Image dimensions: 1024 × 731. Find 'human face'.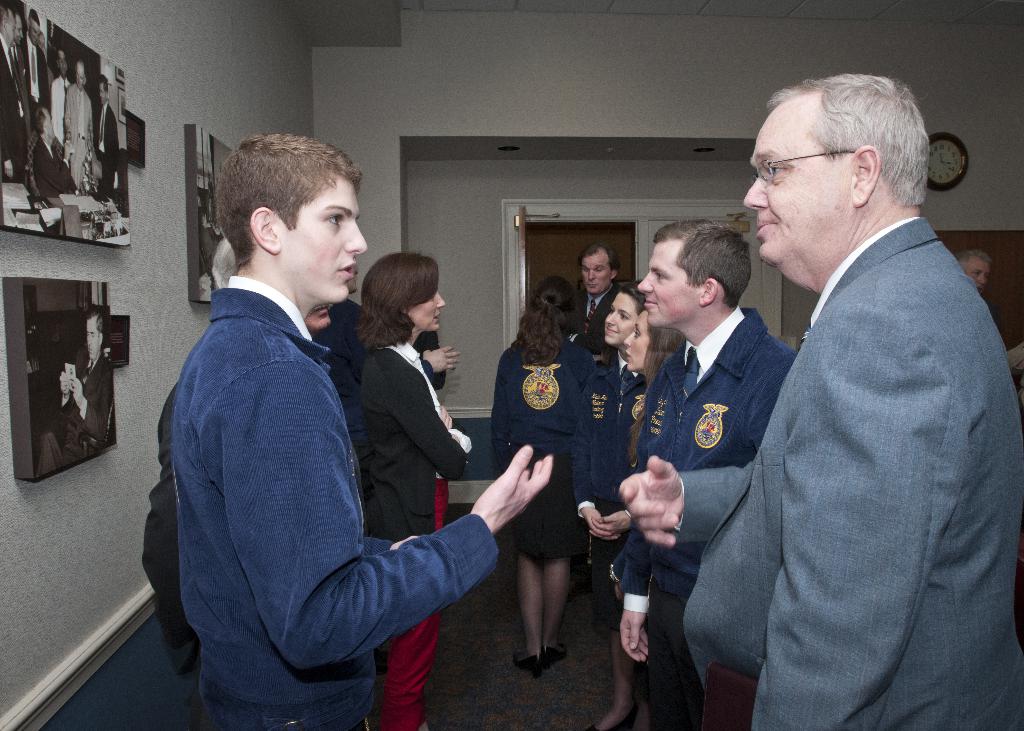
locate(634, 238, 702, 328).
